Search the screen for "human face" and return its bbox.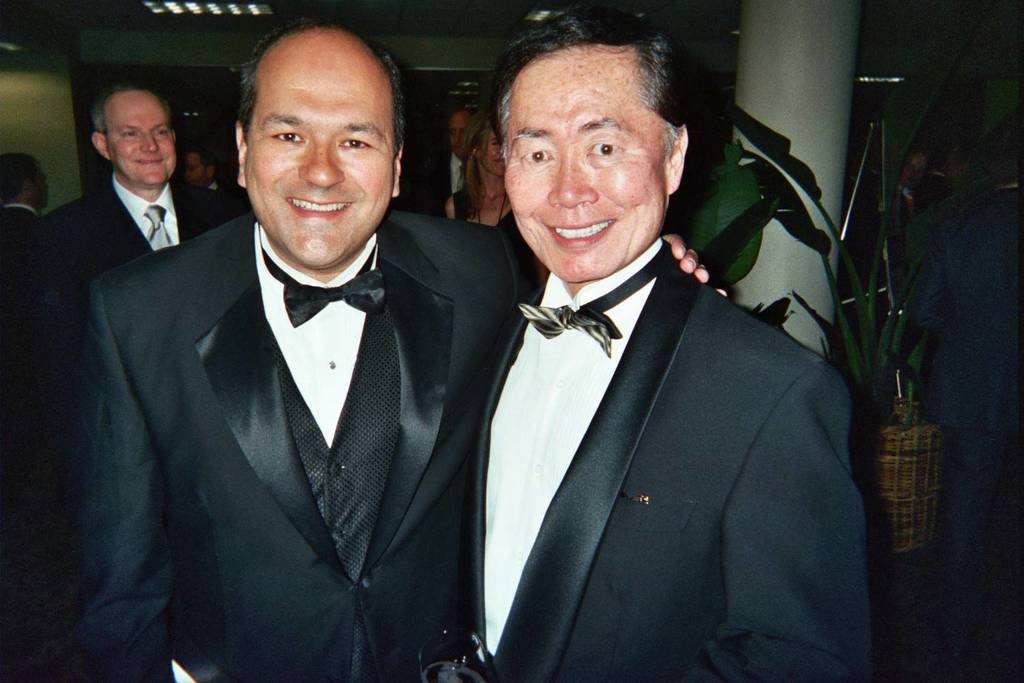
Found: (504, 38, 683, 279).
